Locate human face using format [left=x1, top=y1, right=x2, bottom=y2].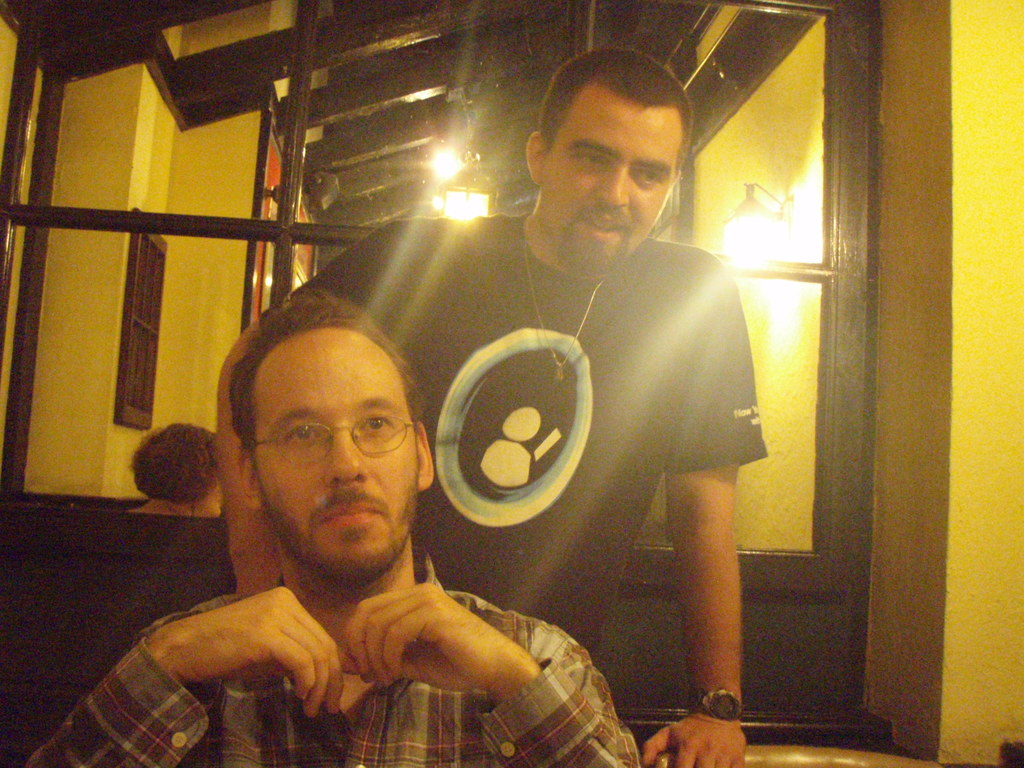
[left=199, top=470, right=227, bottom=516].
